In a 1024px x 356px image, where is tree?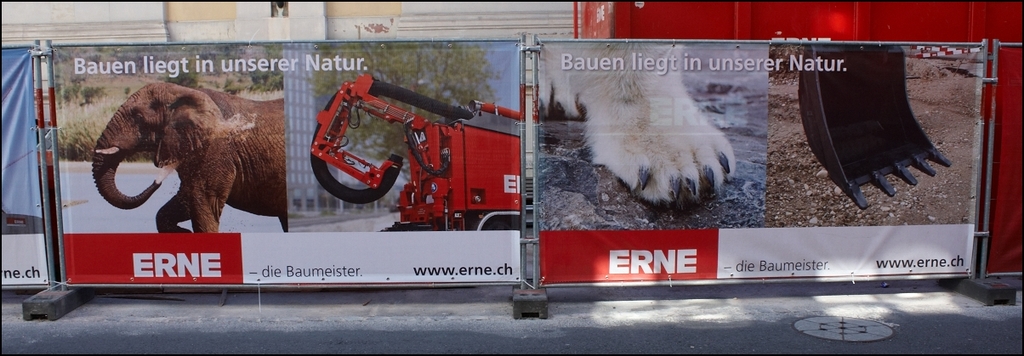
309,42,498,150.
